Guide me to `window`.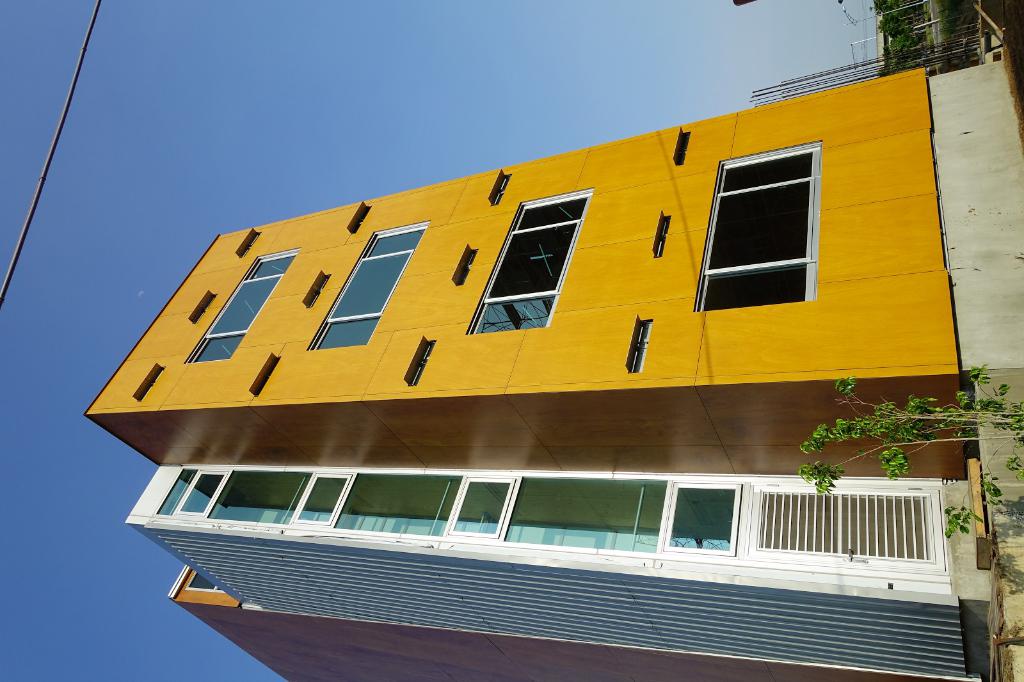
Guidance: l=190, t=246, r=306, b=362.
